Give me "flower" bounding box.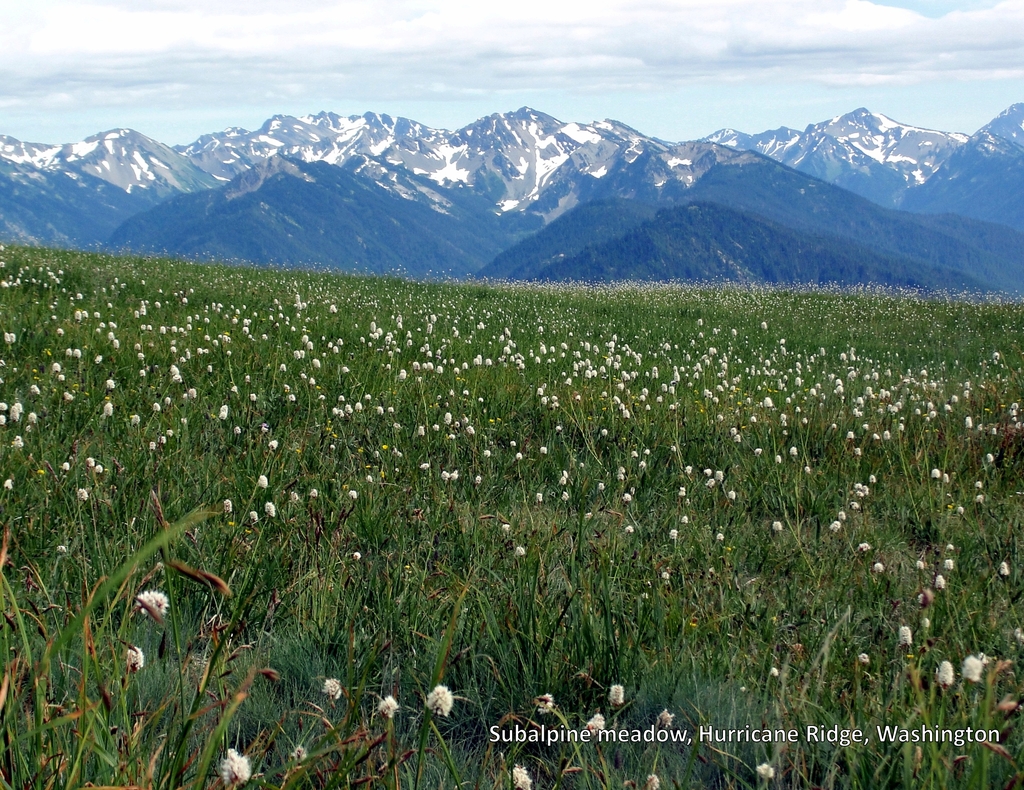
bbox=(379, 698, 398, 718).
